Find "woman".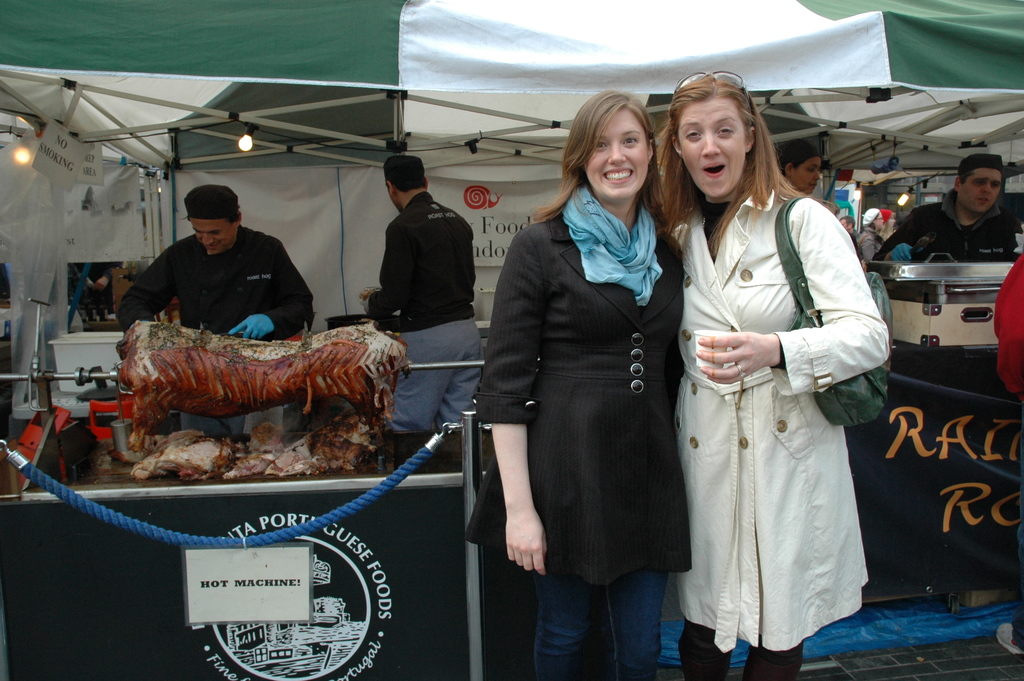
{"x1": 664, "y1": 88, "x2": 885, "y2": 680}.
